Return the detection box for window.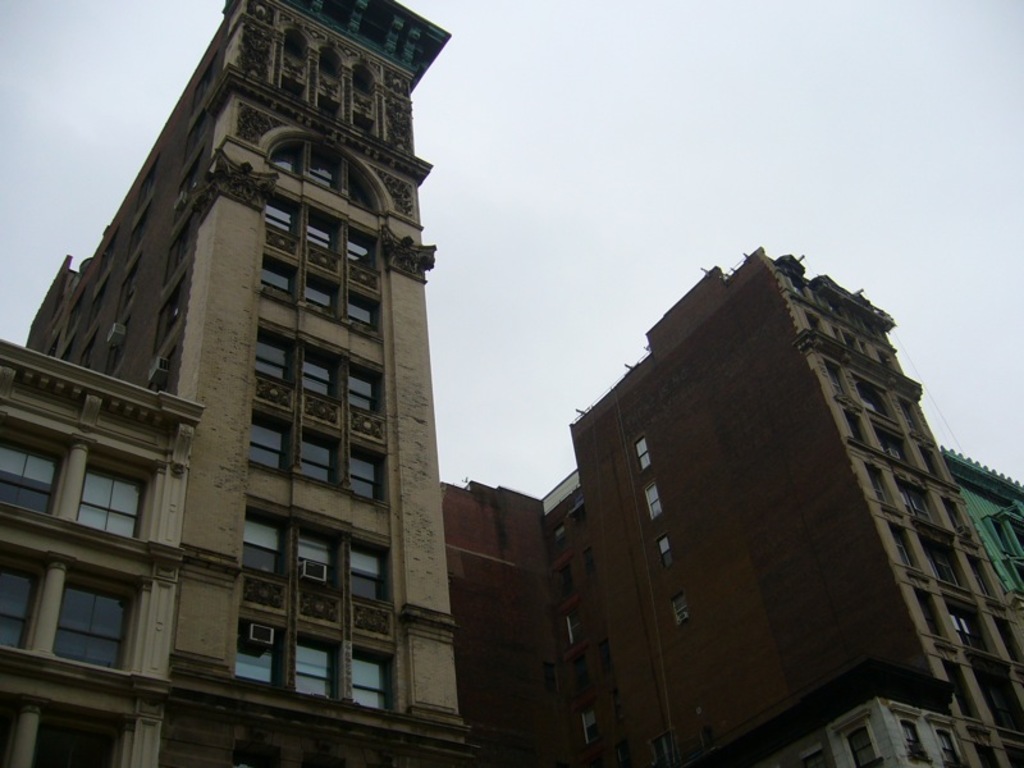
bbox=[344, 166, 383, 212].
